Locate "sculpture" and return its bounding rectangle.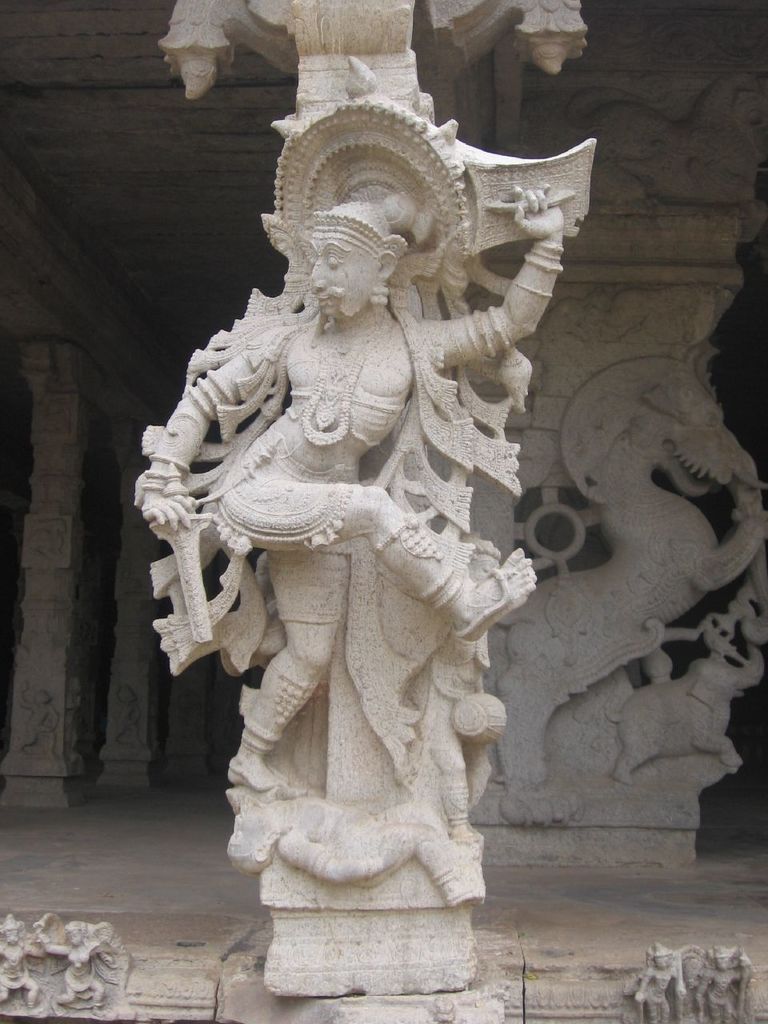
(132,54,595,909).
